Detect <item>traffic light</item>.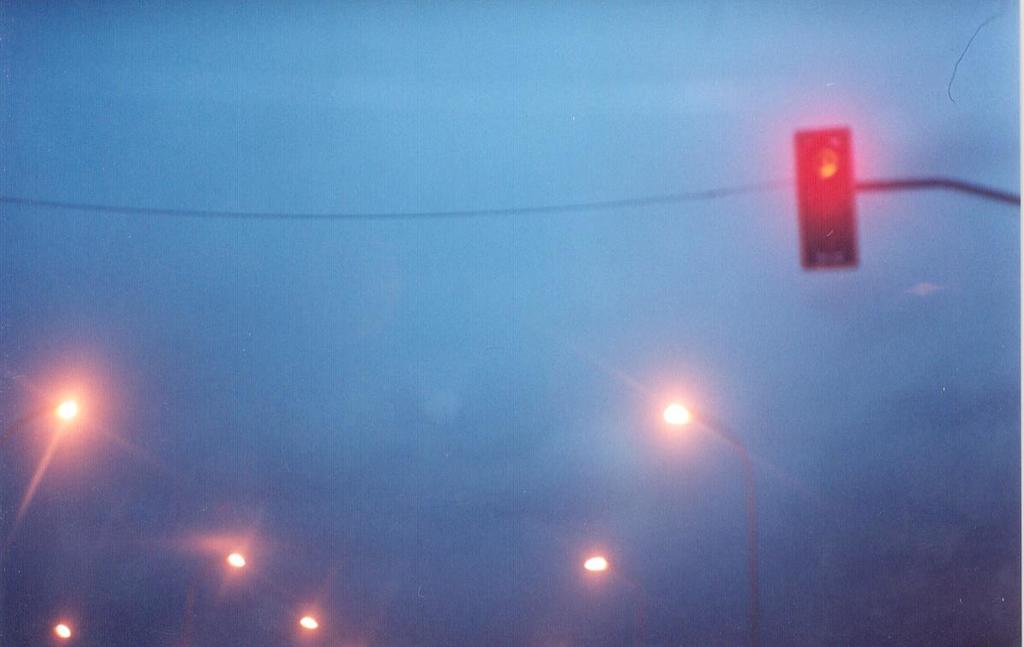
Detected at select_region(791, 125, 860, 270).
